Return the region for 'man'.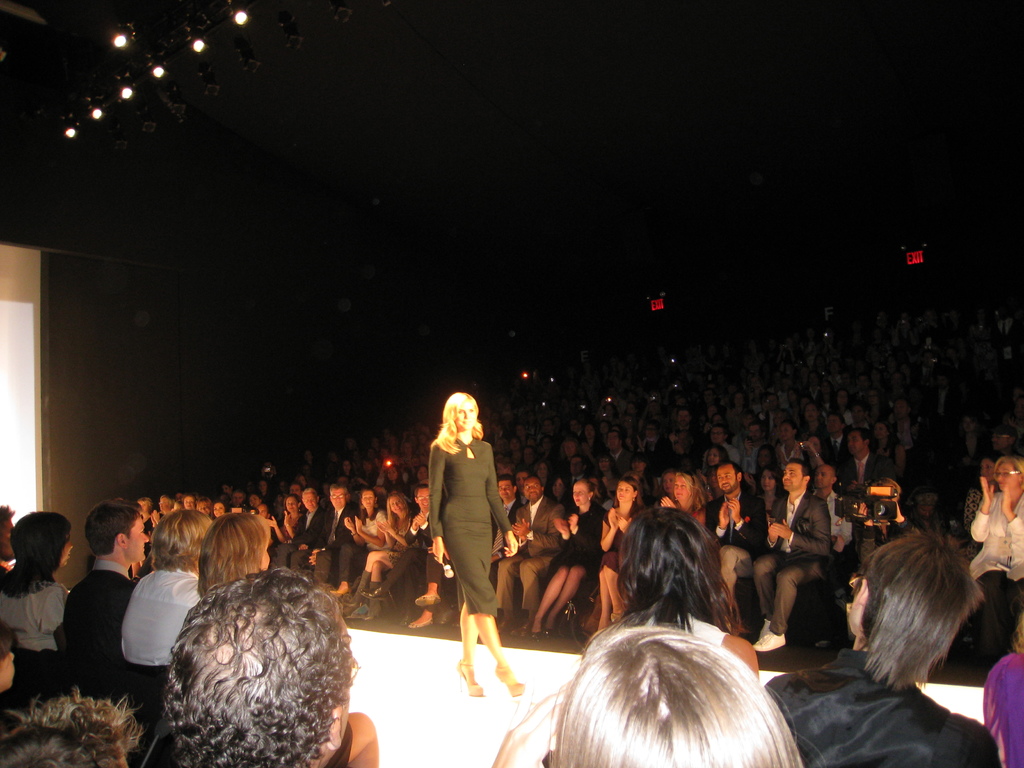
<box>749,445,835,650</box>.
